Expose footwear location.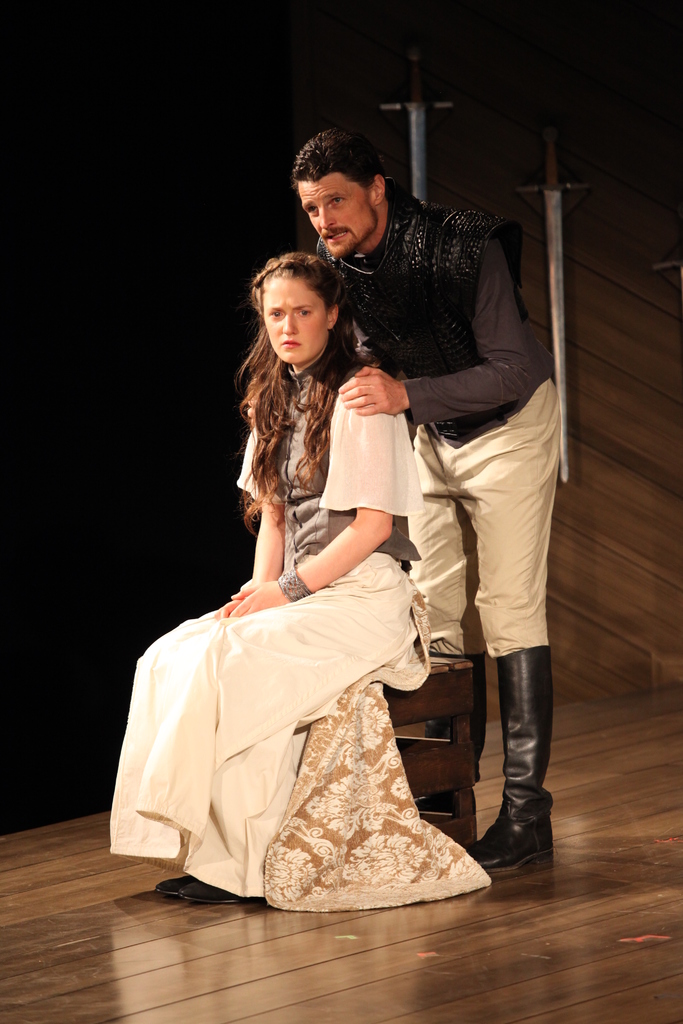
Exposed at (left=477, top=643, right=565, bottom=901).
